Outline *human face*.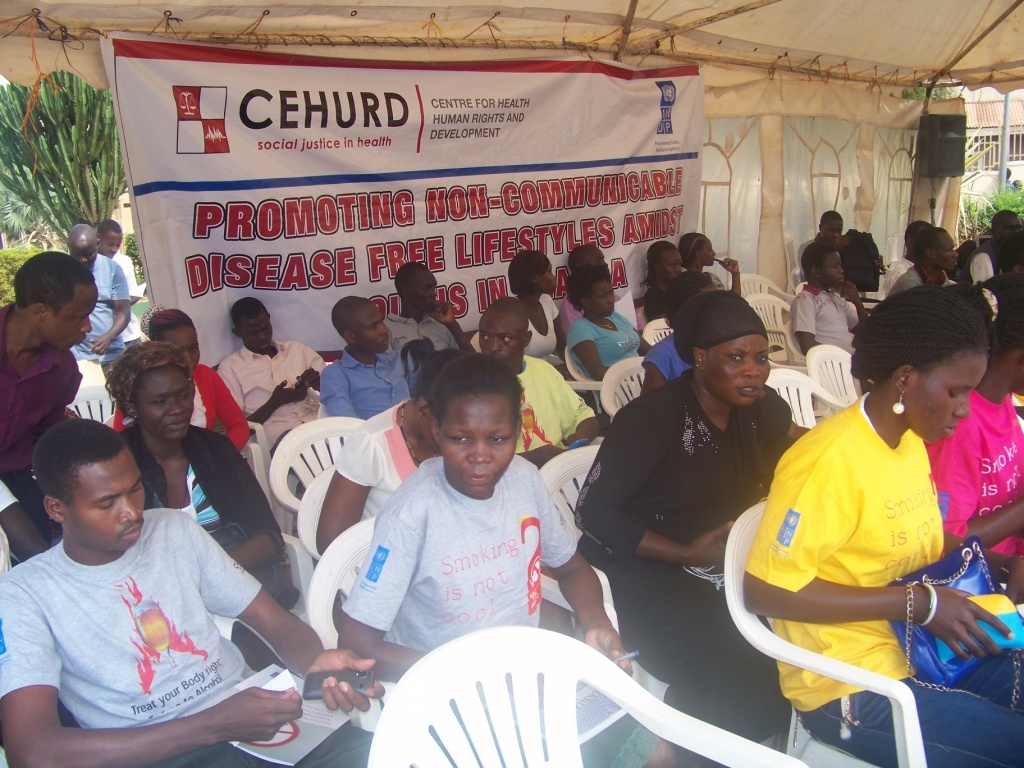
Outline: <box>834,216,837,235</box>.
